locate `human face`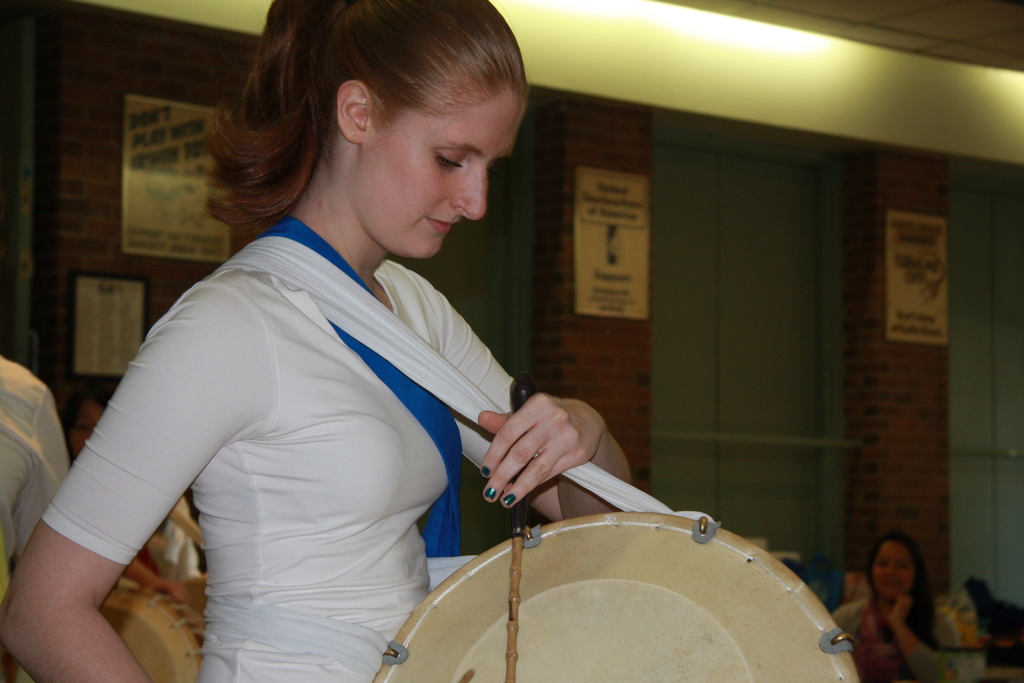
(left=368, top=90, right=520, bottom=258)
